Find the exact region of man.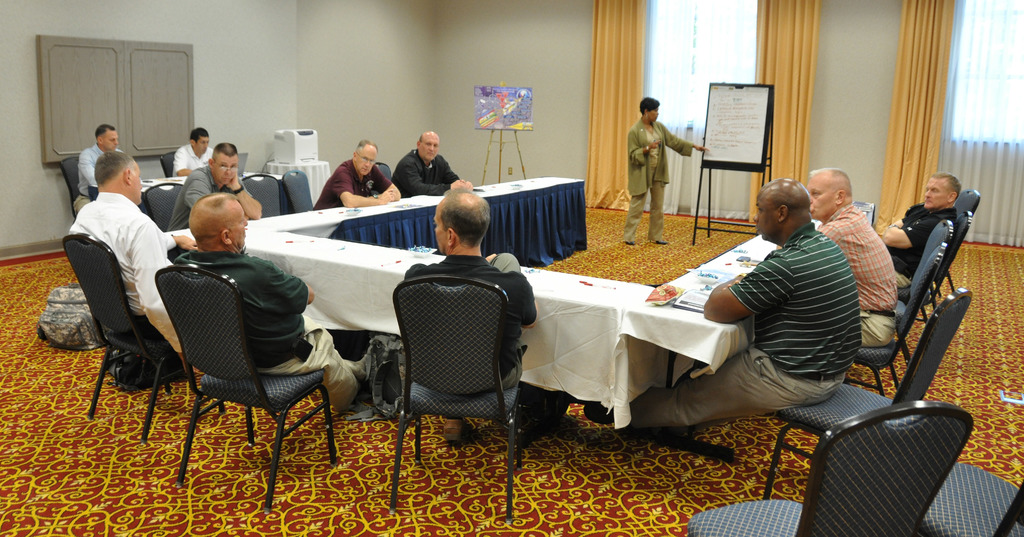
Exact region: left=586, top=179, right=862, bottom=431.
